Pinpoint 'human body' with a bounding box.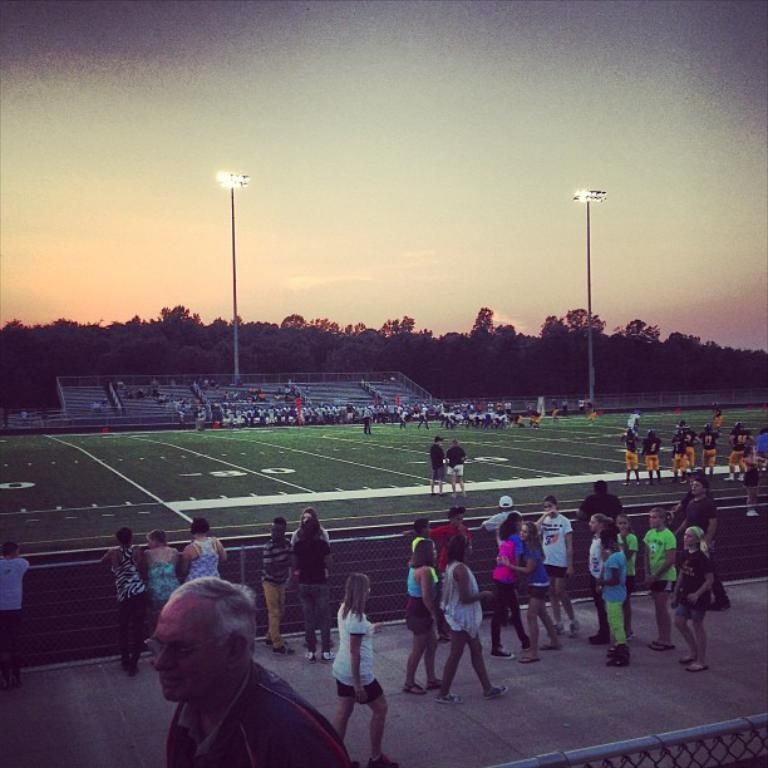
x1=286, y1=522, x2=335, y2=548.
